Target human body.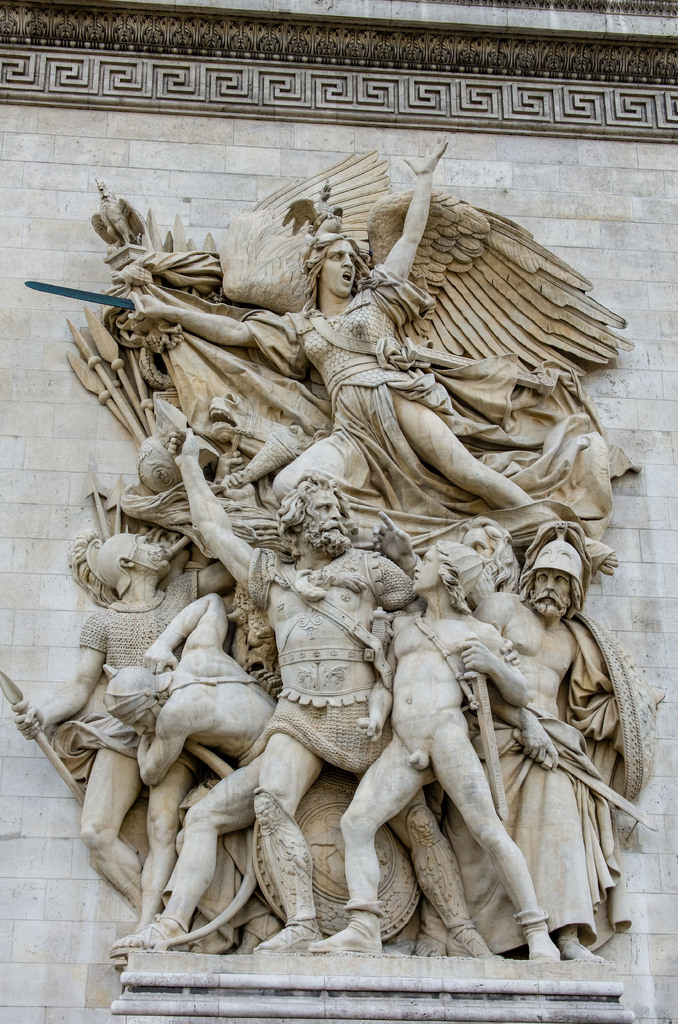
Target region: detection(170, 433, 520, 957).
